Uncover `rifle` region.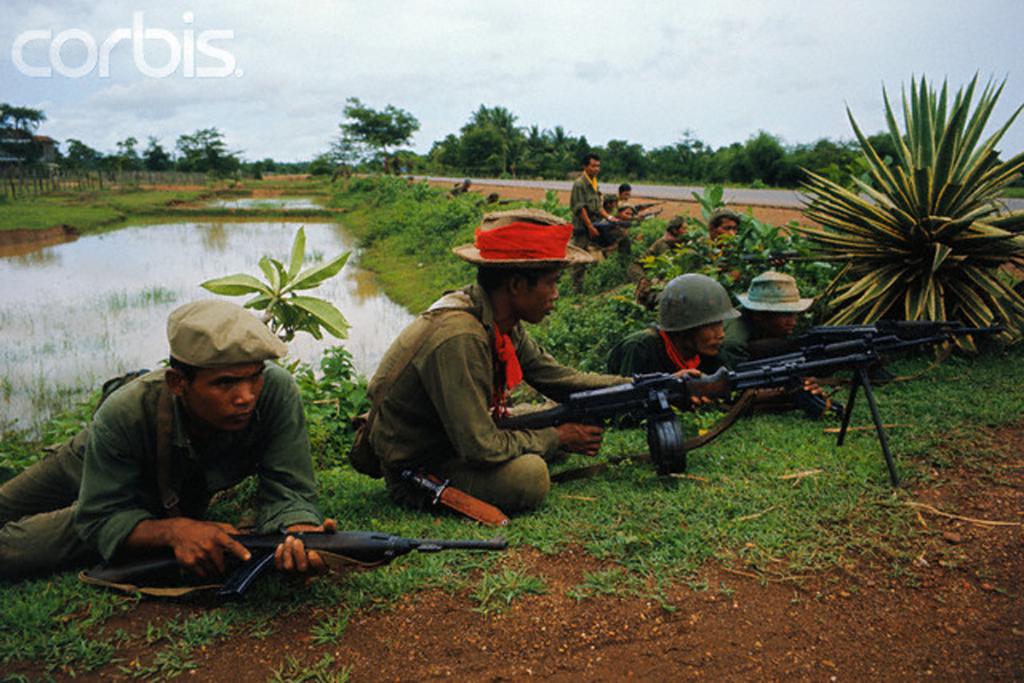
Uncovered: pyautogui.locateOnScreen(75, 512, 512, 606).
